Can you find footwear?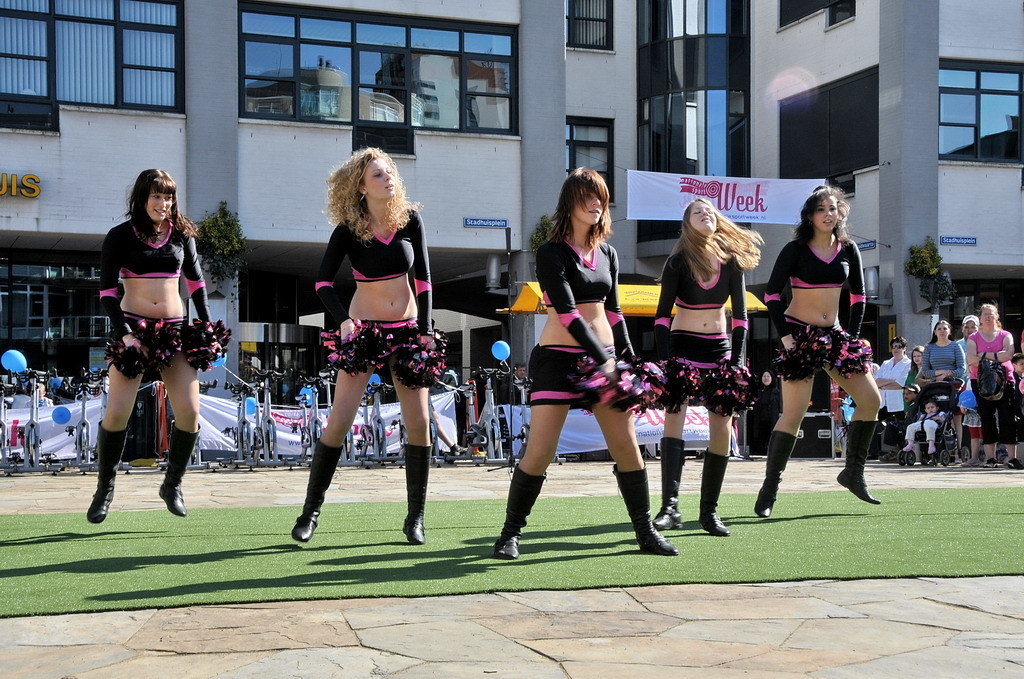
Yes, bounding box: detection(698, 449, 734, 538).
